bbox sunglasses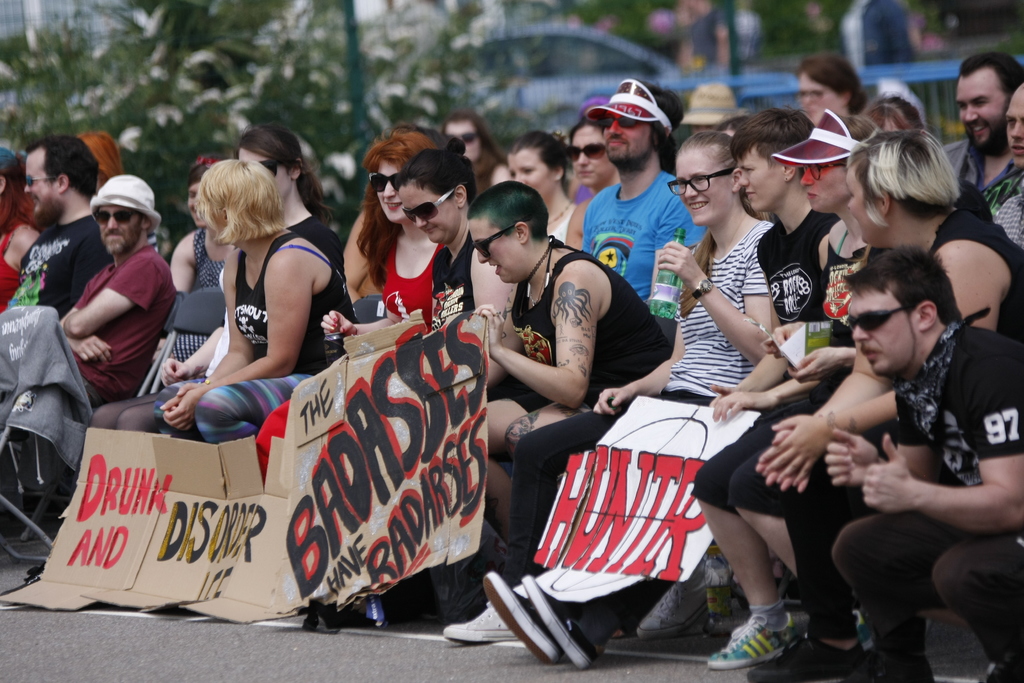
(x1=403, y1=183, x2=467, y2=226)
